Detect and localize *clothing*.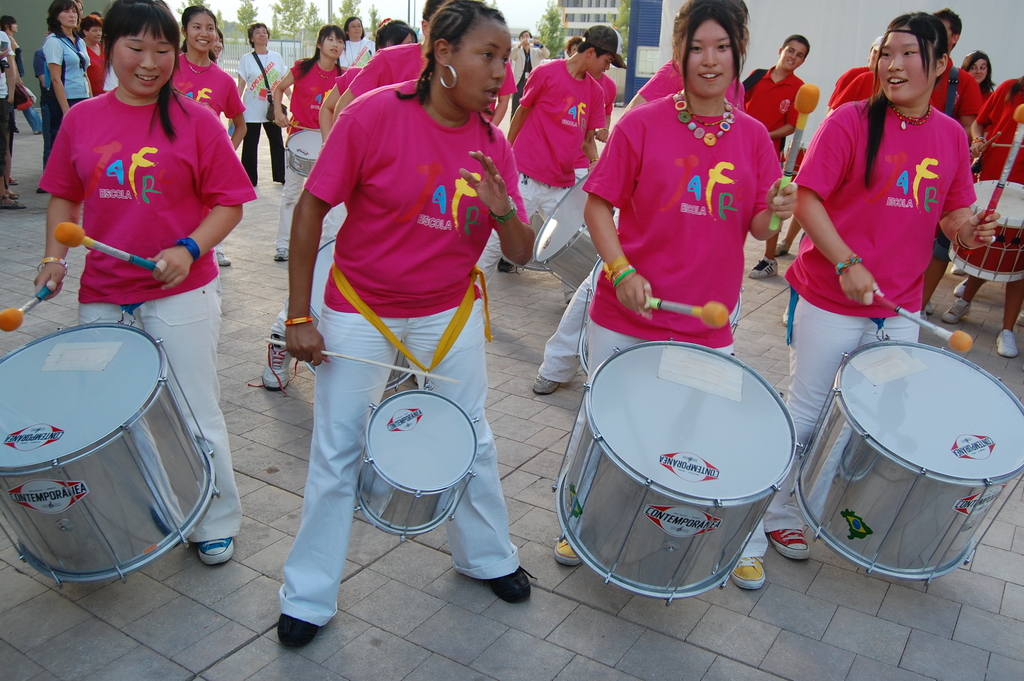
Localized at 473:60:604:305.
